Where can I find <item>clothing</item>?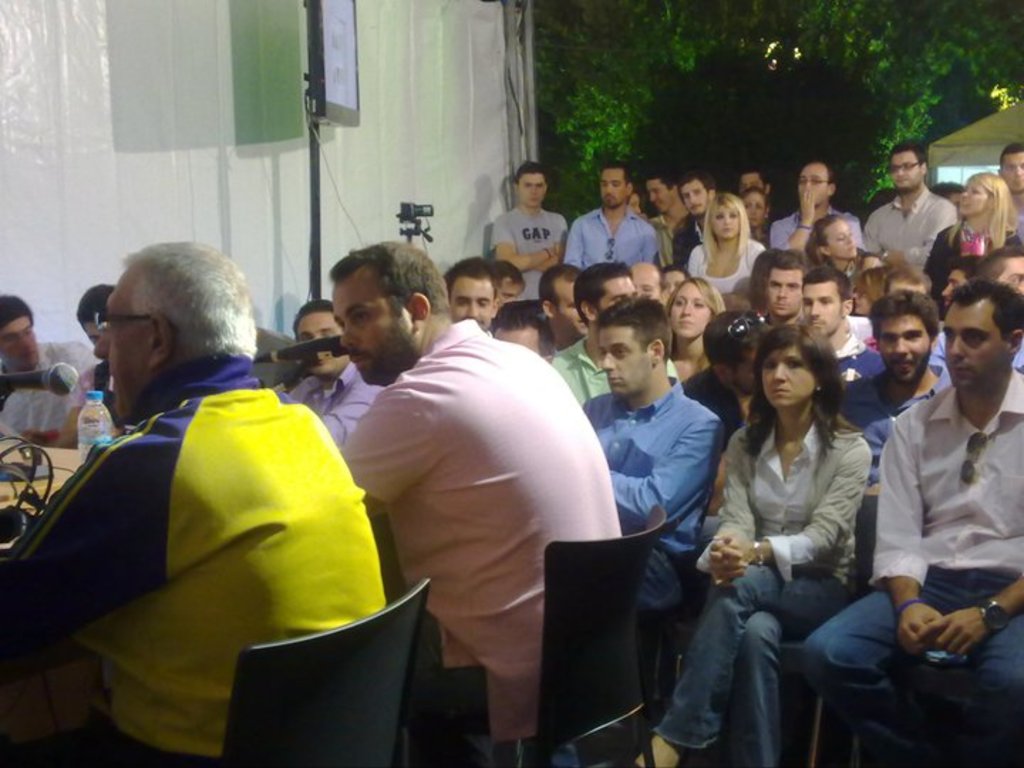
You can find it at 650, 407, 860, 767.
